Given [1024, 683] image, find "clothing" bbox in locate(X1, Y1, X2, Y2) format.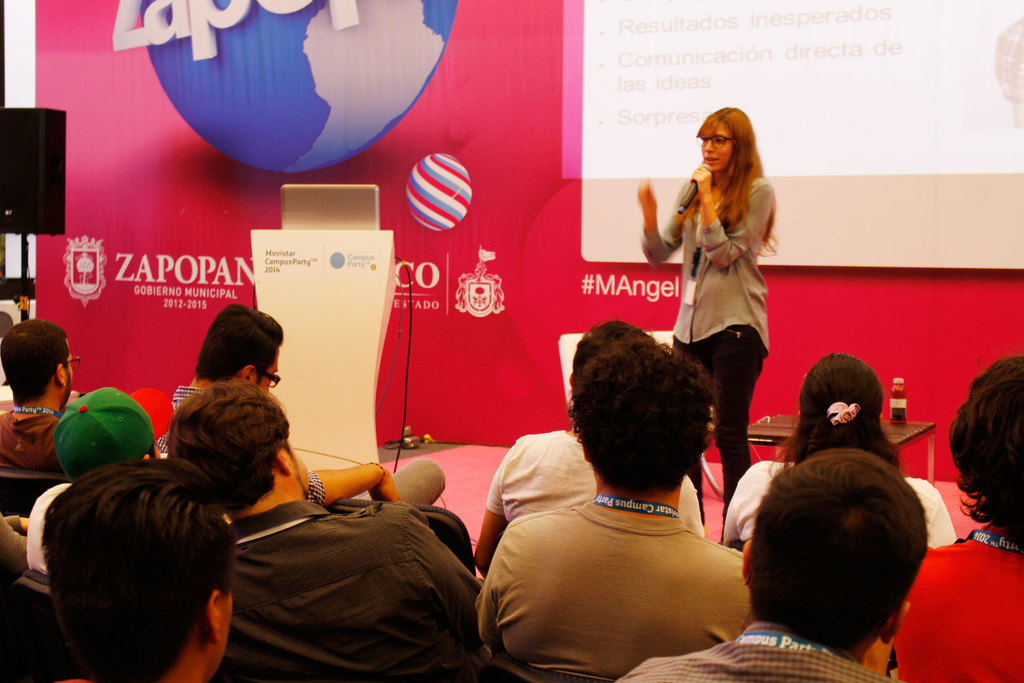
locate(488, 446, 780, 653).
